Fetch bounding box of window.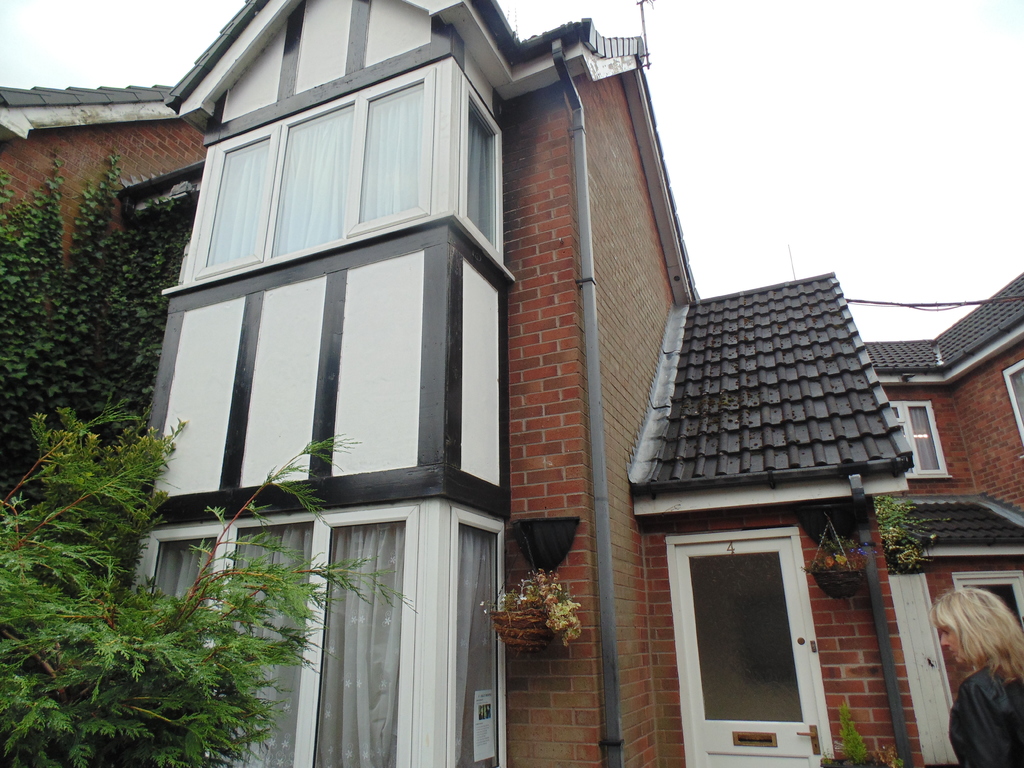
Bbox: x1=691, y1=518, x2=831, y2=735.
